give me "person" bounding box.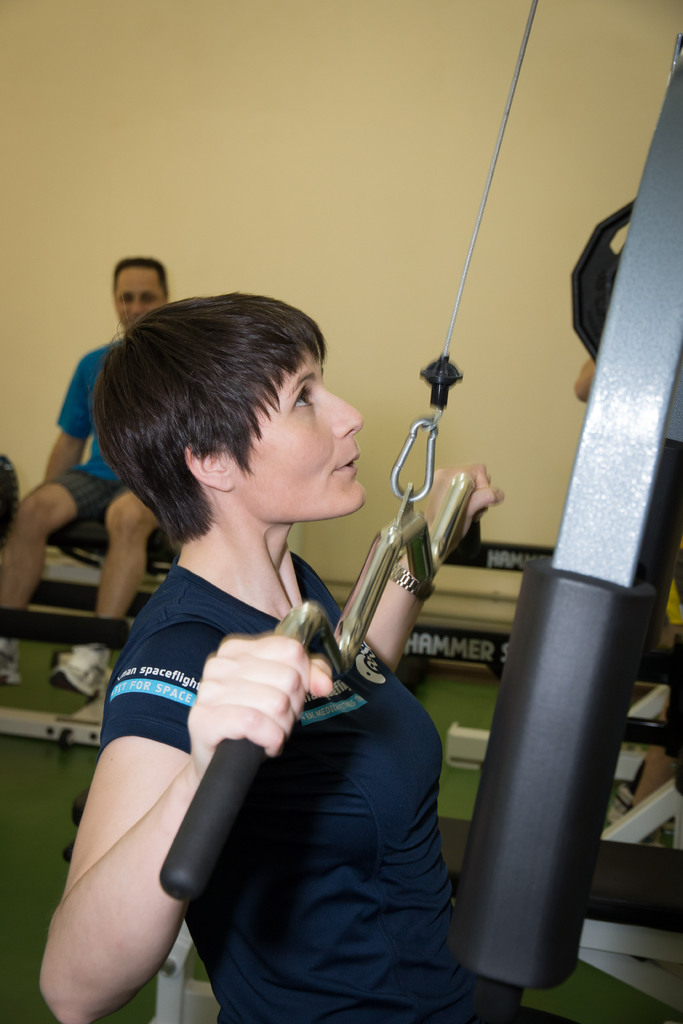
571 351 682 846.
